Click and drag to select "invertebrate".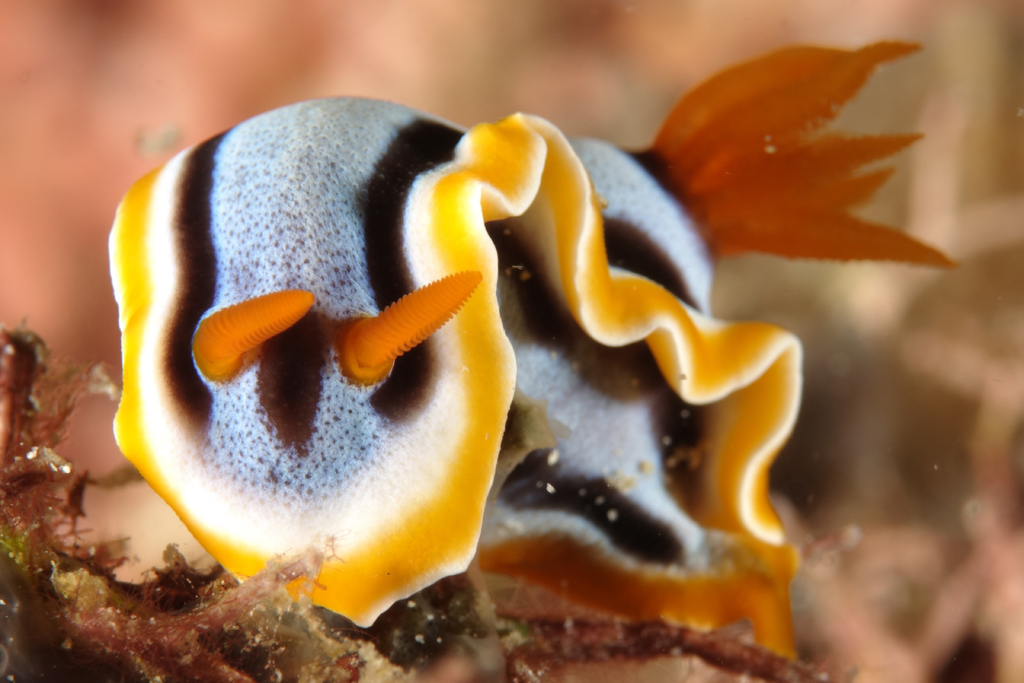
Selection: region(109, 44, 961, 662).
